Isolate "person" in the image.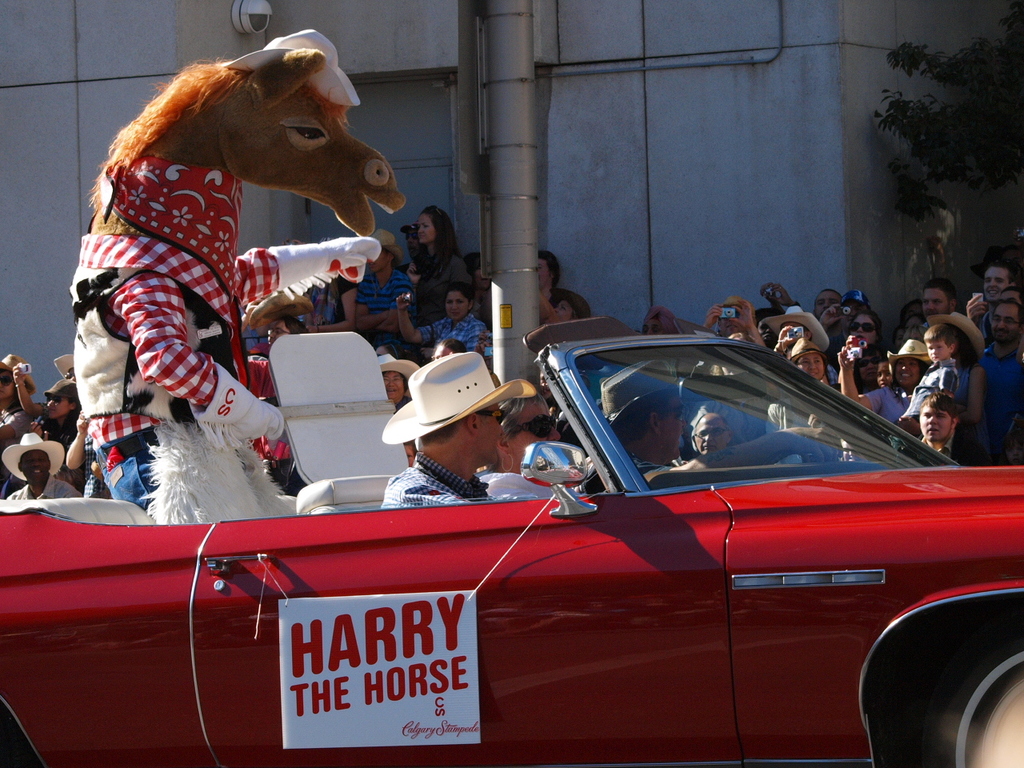
Isolated region: <box>915,278,957,346</box>.
